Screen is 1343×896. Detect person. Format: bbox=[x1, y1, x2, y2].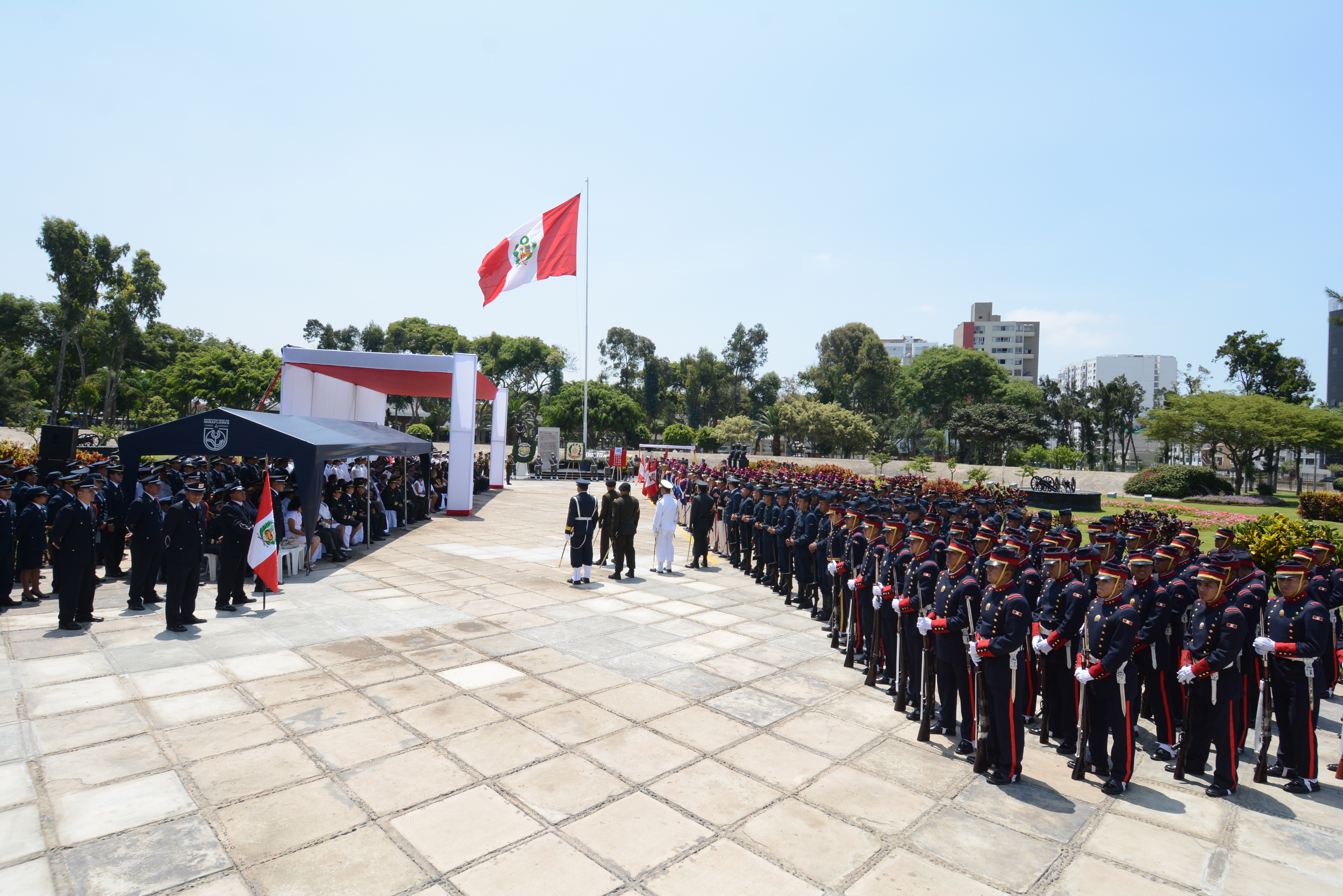
bbox=[374, 168, 397, 238].
